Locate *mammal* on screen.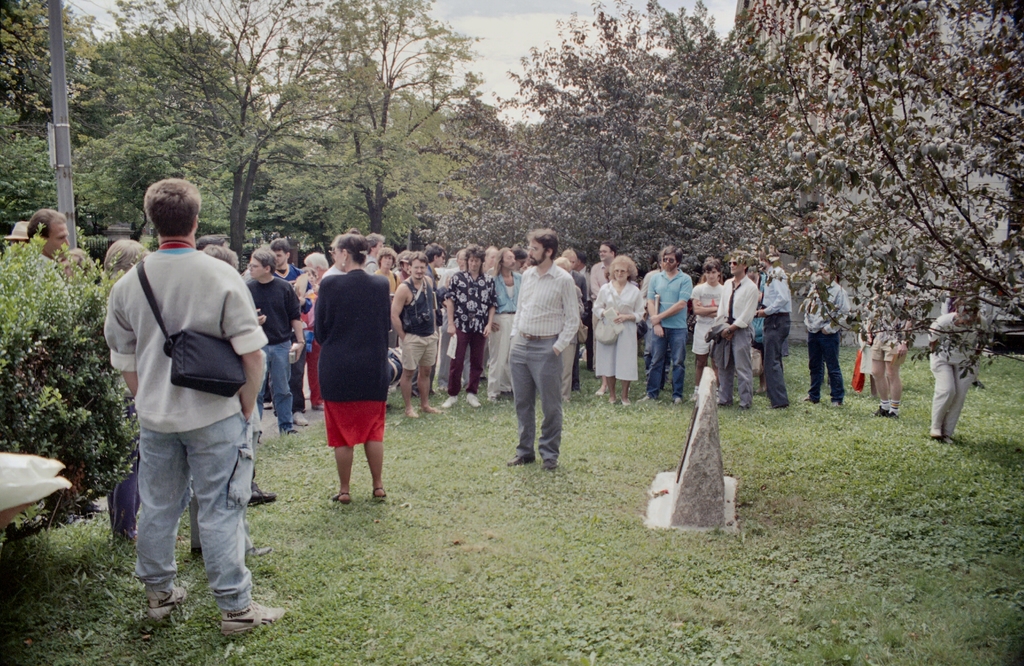
On screen at 714/251/762/408.
